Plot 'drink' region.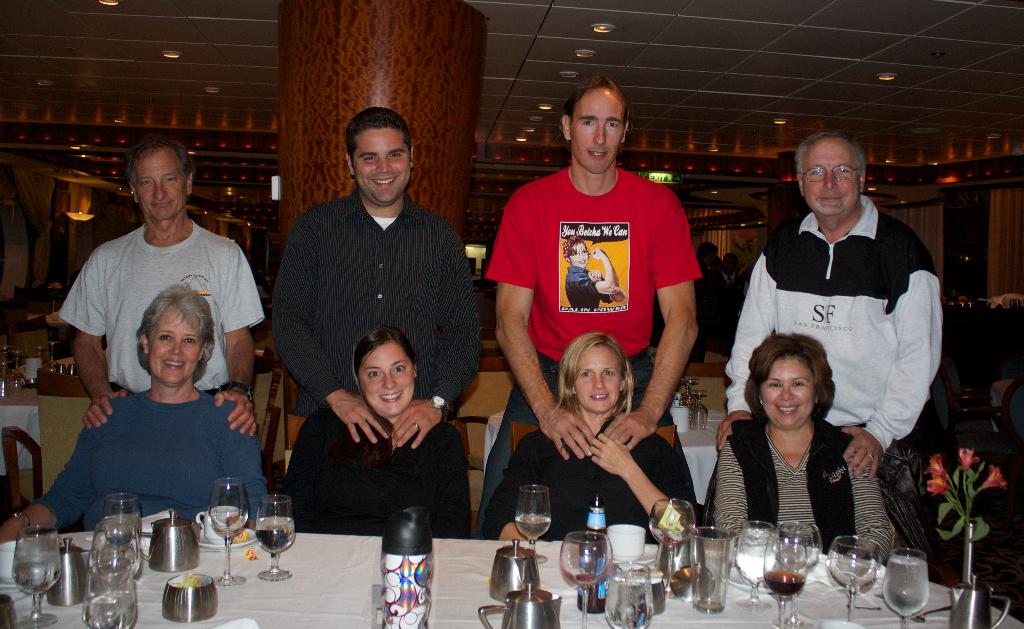
Plotted at rect(570, 573, 602, 593).
